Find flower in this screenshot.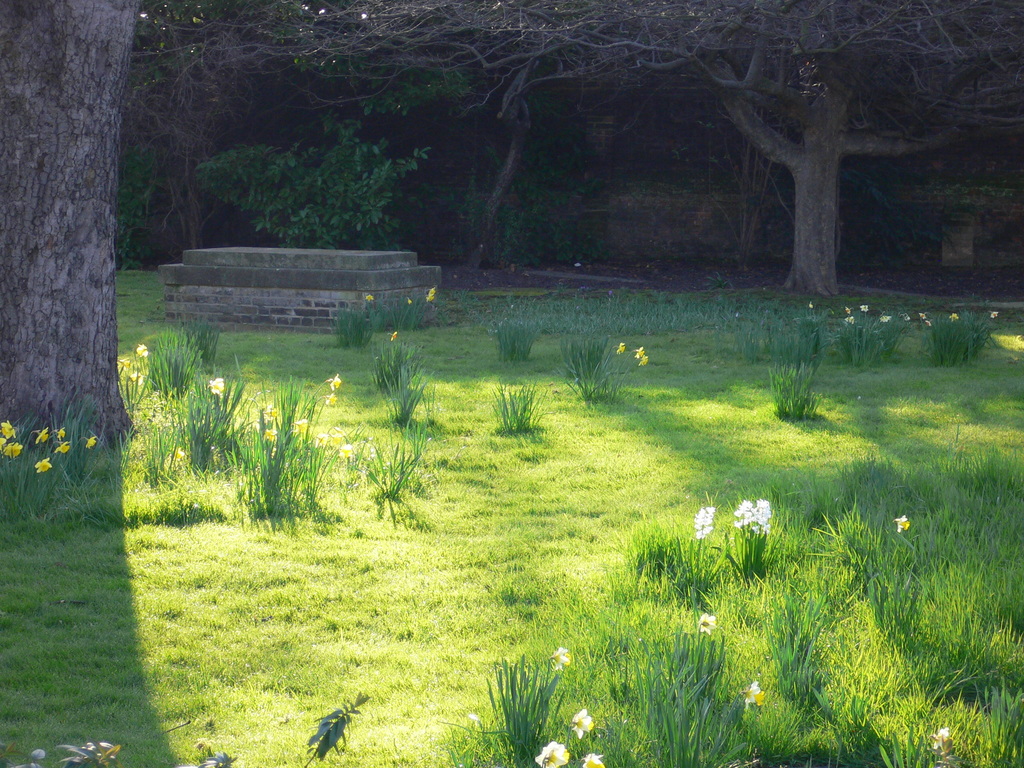
The bounding box for flower is 4 439 21 454.
